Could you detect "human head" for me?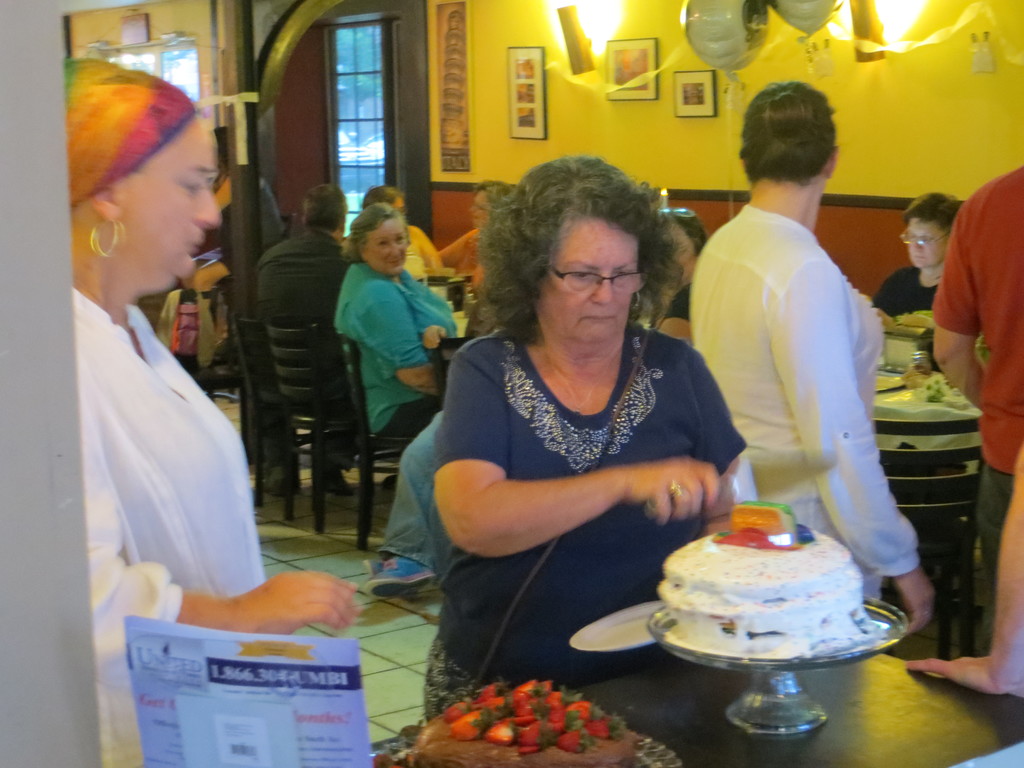
Detection result: <box>58,38,217,301</box>.
